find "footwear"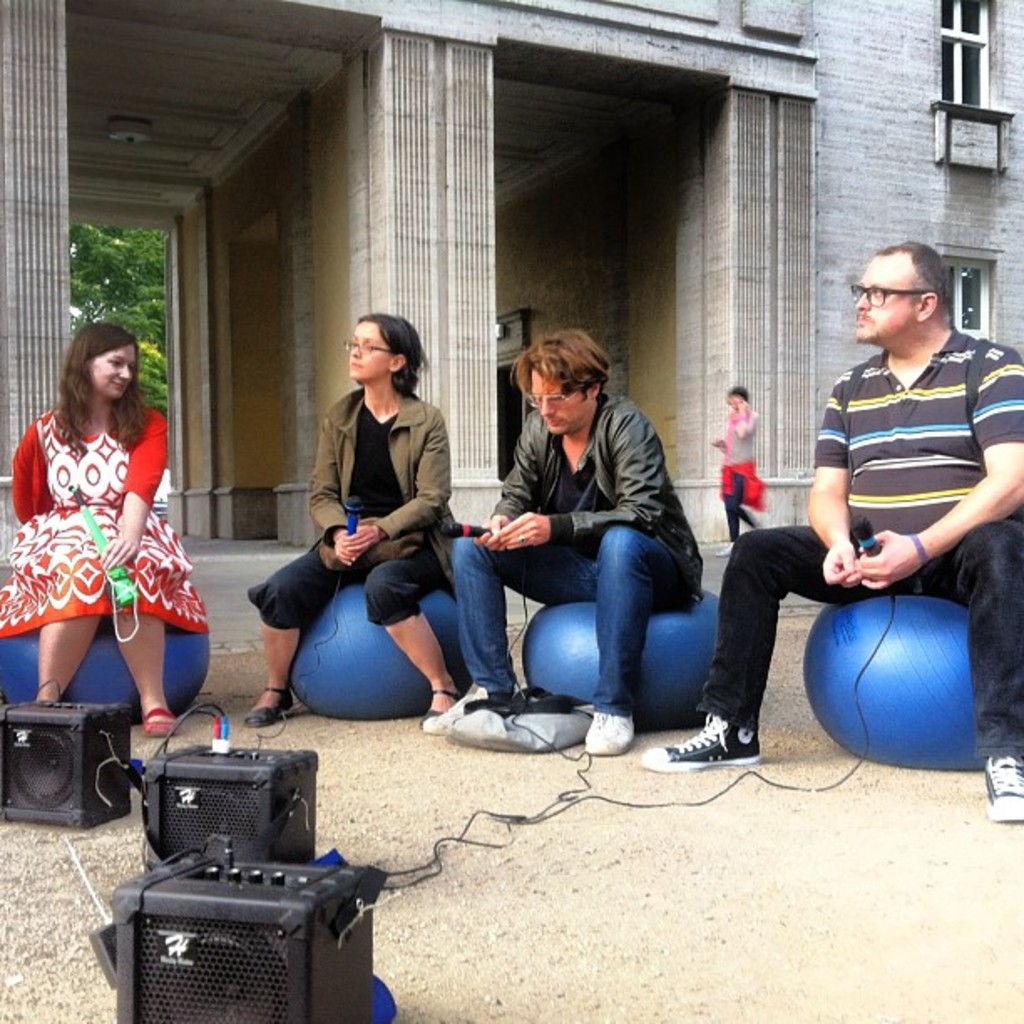
x1=423 y1=684 x2=515 y2=738
